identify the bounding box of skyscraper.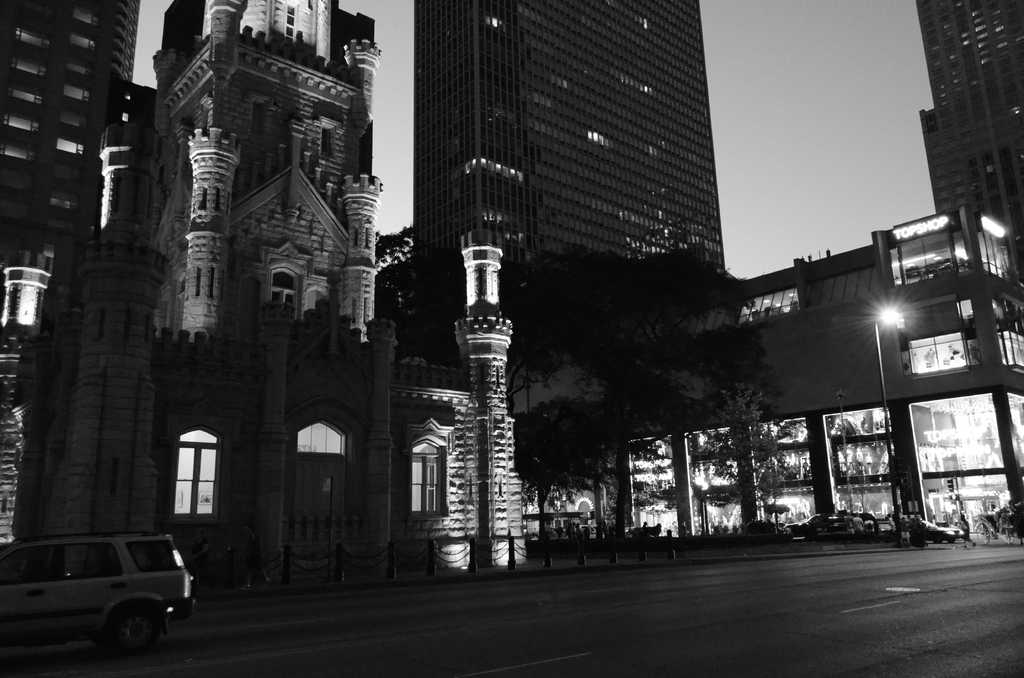
<bbox>0, 0, 143, 293</bbox>.
